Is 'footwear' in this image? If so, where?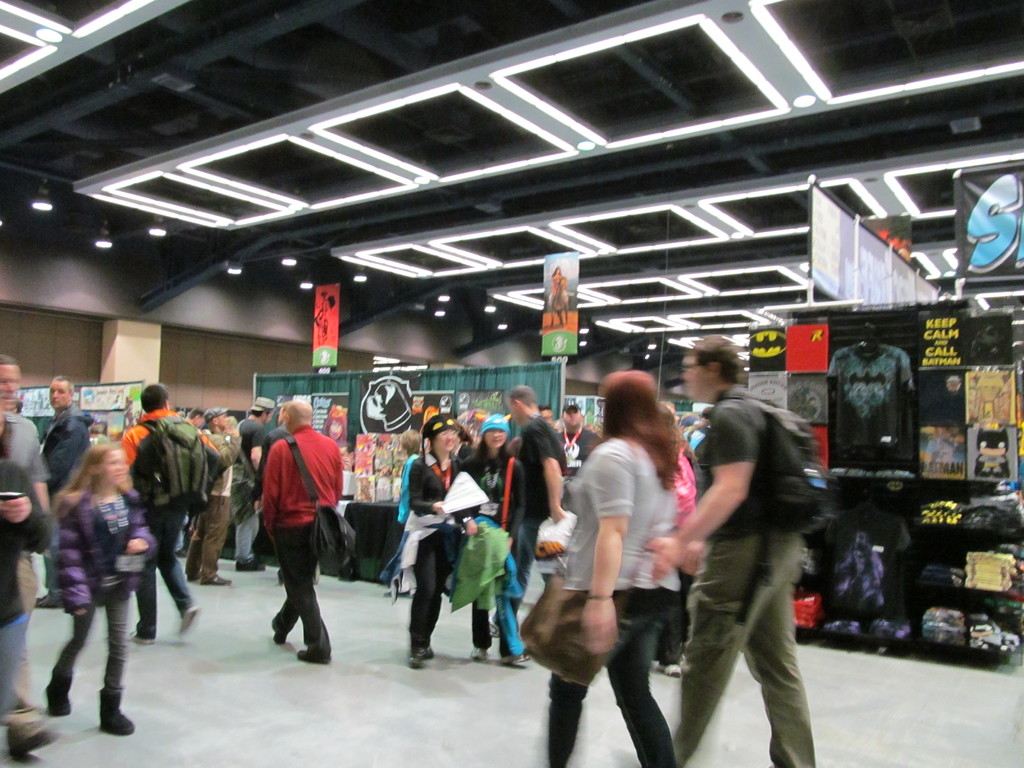
Yes, at Rect(93, 675, 138, 736).
